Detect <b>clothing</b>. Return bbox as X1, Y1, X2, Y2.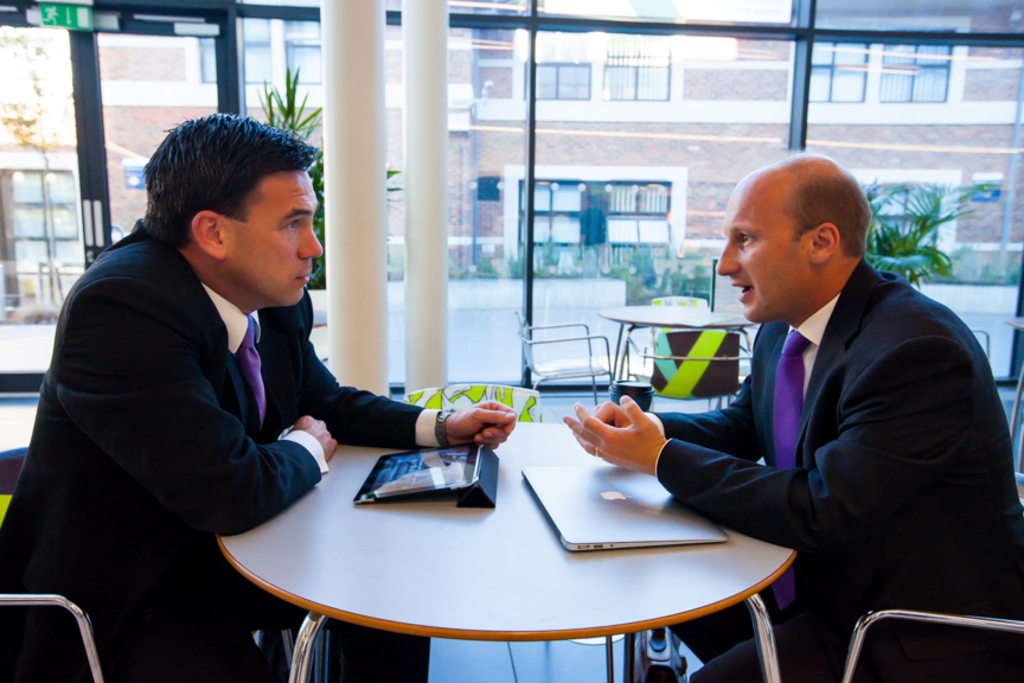
655, 253, 1023, 682.
